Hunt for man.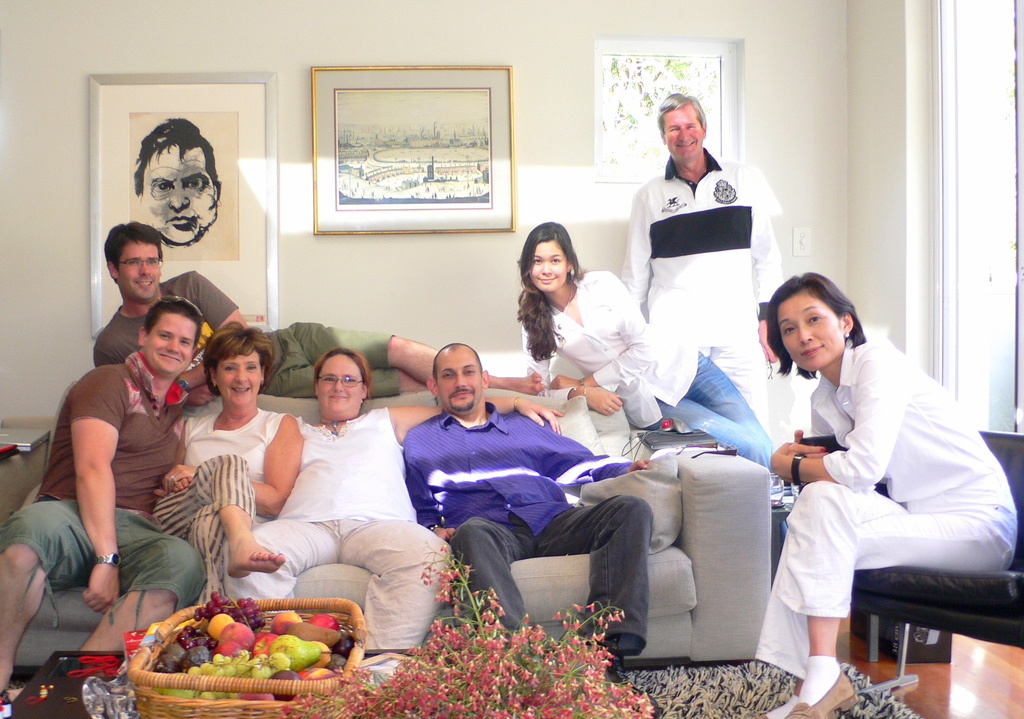
Hunted down at Rect(387, 350, 727, 670).
